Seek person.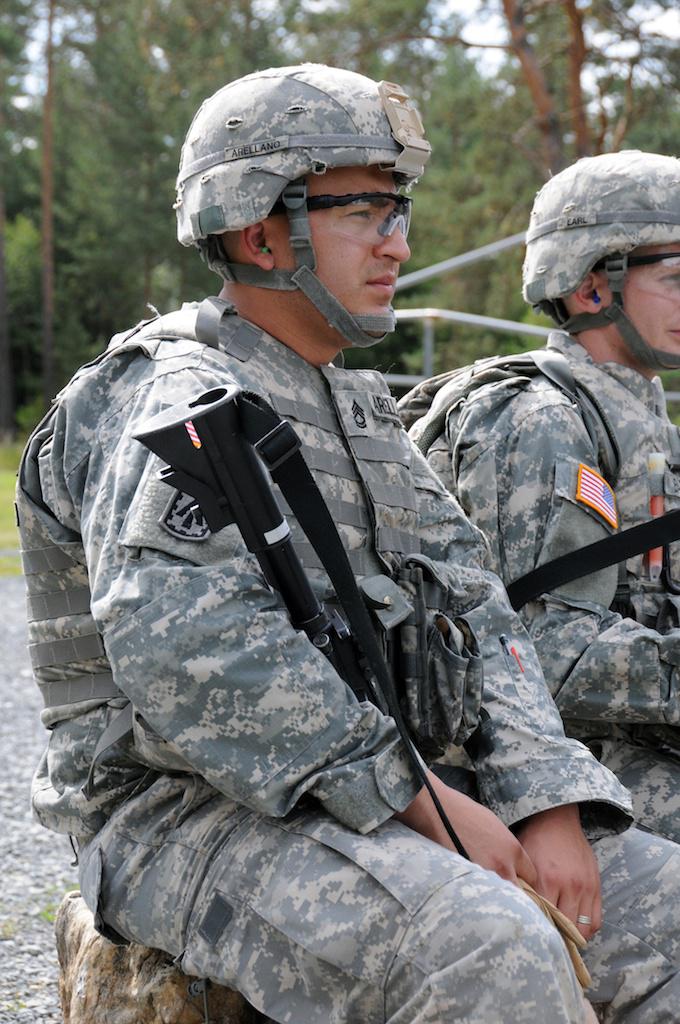
box=[394, 140, 679, 1023].
